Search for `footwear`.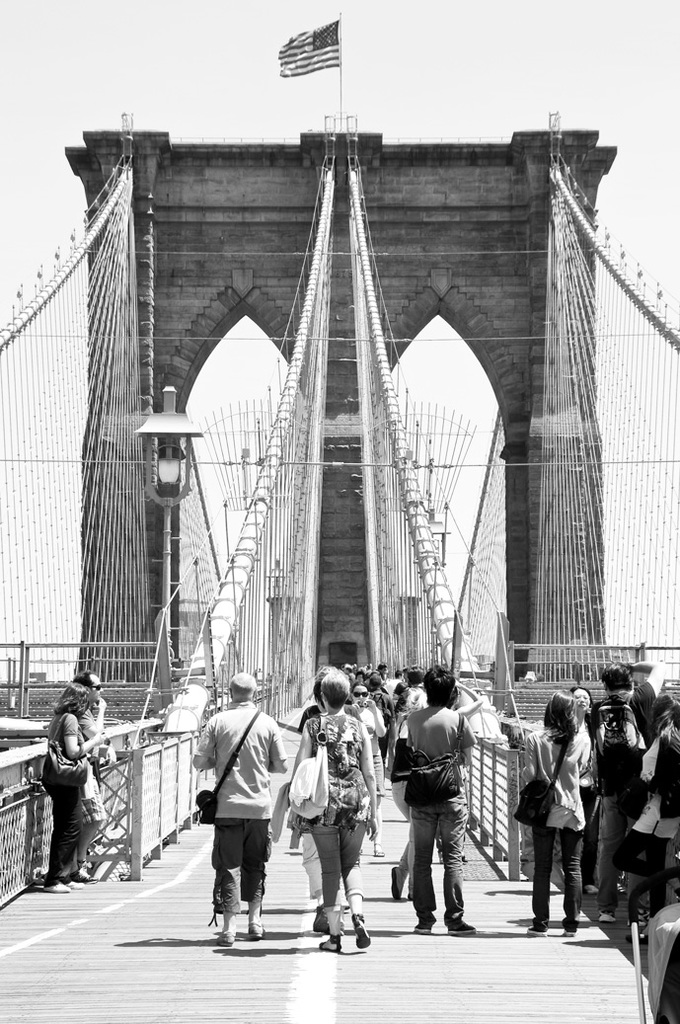
Found at [526,921,543,936].
